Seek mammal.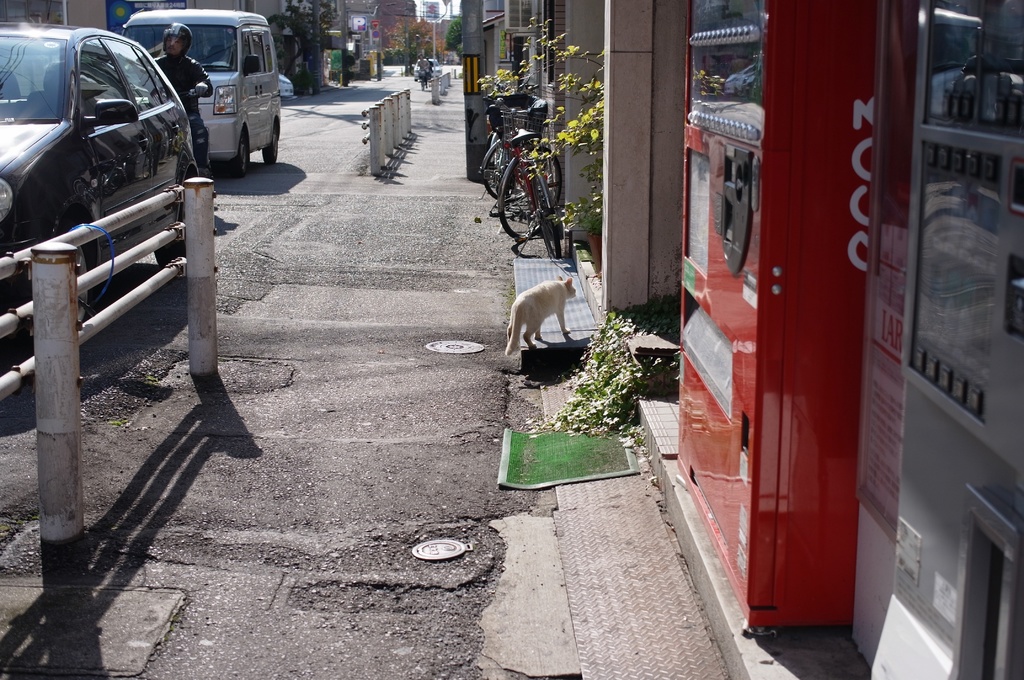
select_region(415, 52, 432, 73).
